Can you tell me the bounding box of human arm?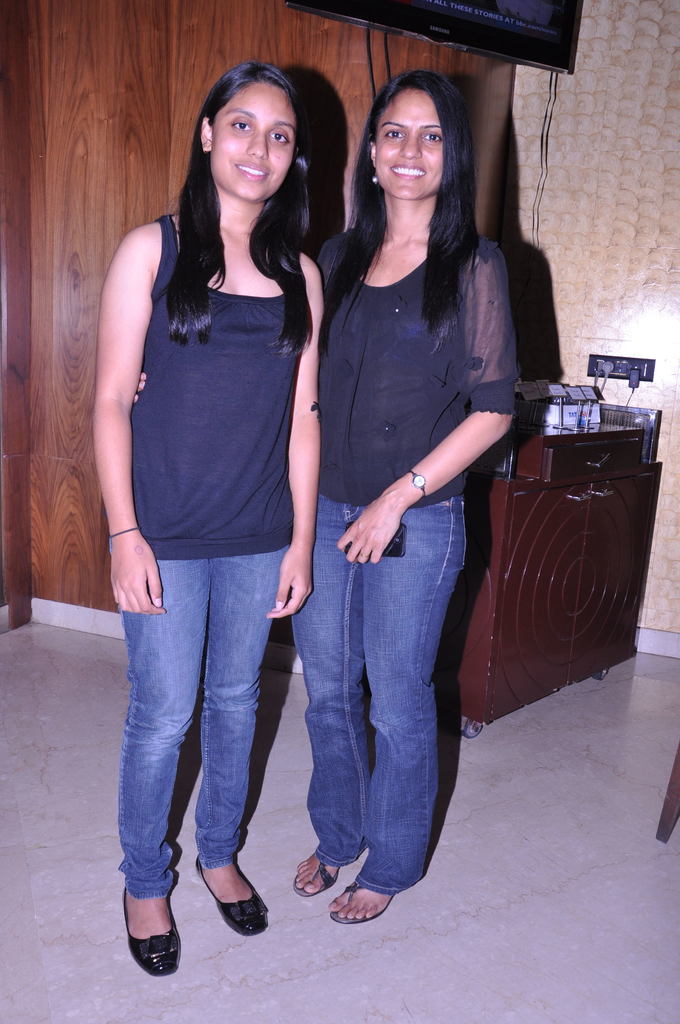
pyautogui.locateOnScreen(74, 206, 149, 609).
